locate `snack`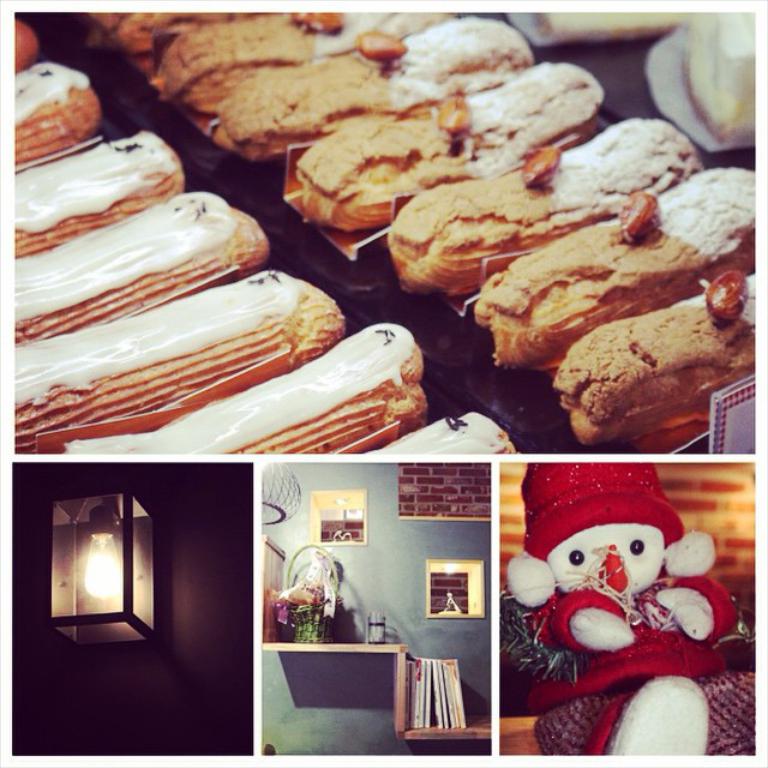
<box>224,16,544,151</box>
